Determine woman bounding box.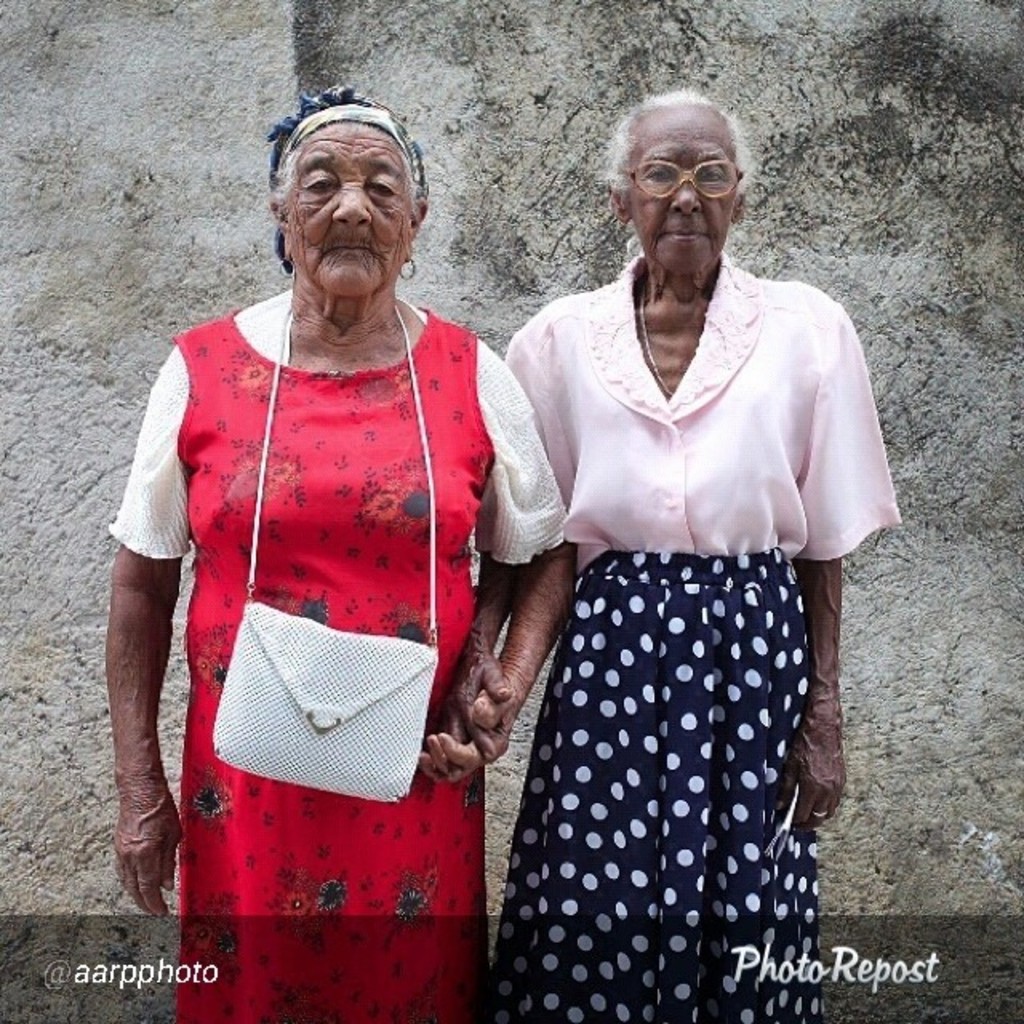
Determined: BBox(438, 86, 902, 1022).
